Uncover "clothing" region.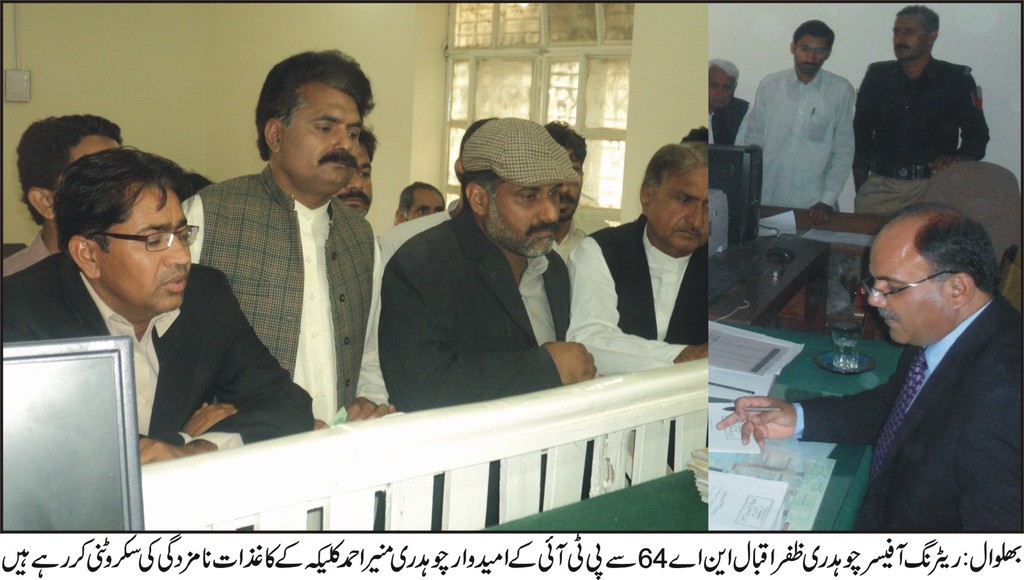
Uncovered: {"left": 0, "top": 229, "right": 55, "bottom": 280}.
